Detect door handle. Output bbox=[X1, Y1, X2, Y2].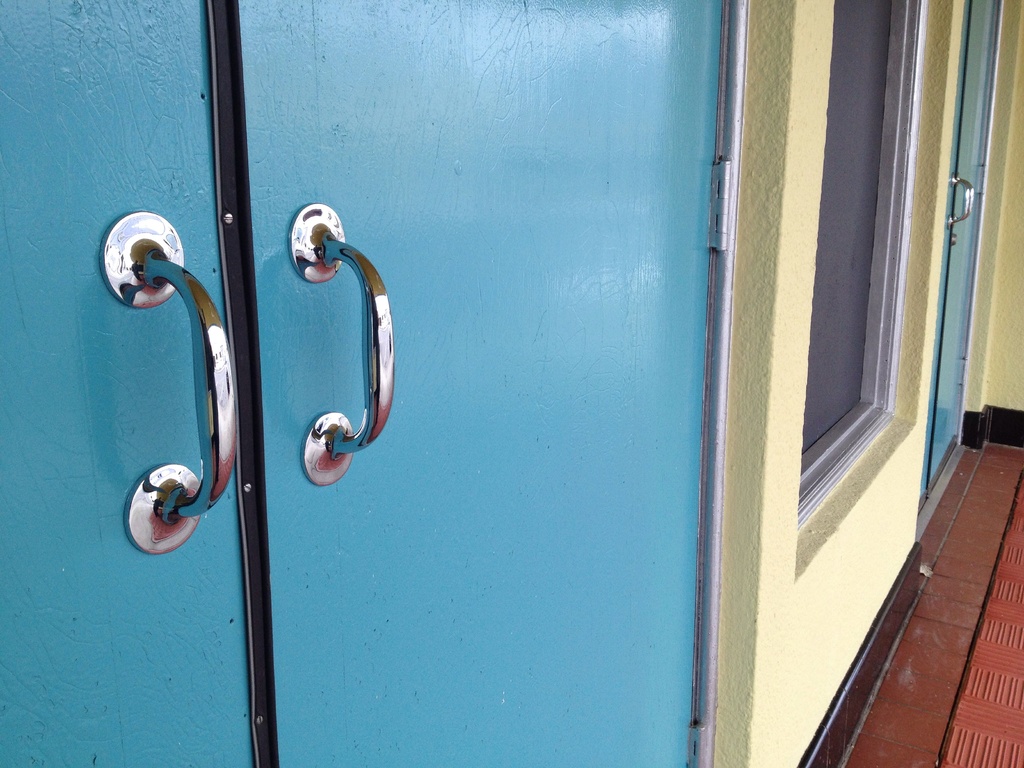
bbox=[287, 201, 390, 486].
